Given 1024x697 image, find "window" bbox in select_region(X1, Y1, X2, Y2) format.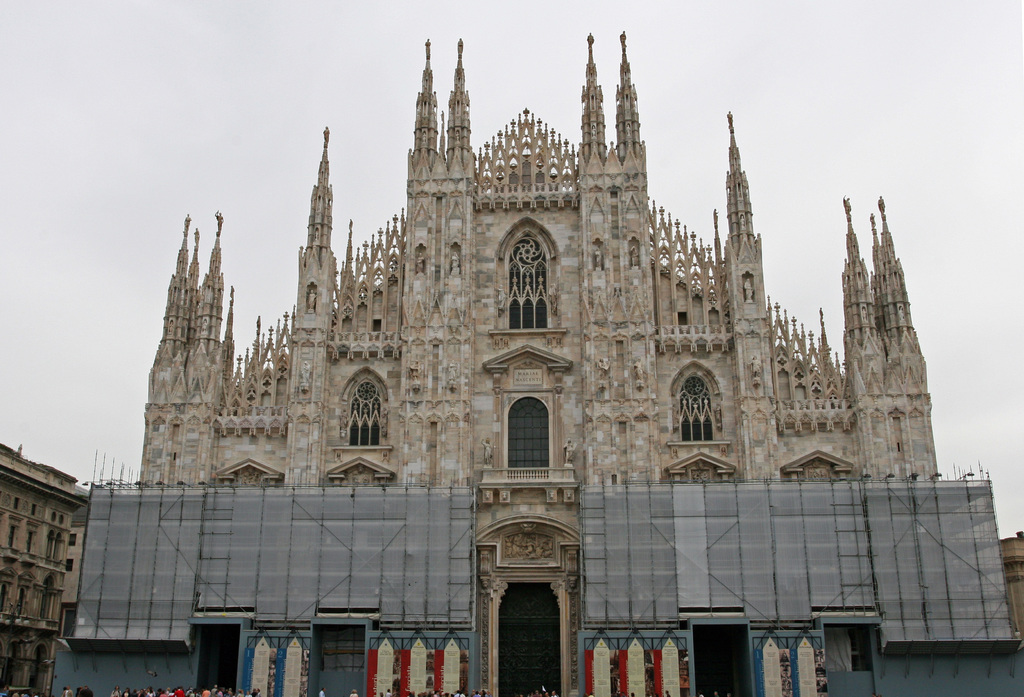
select_region(9, 523, 17, 549).
